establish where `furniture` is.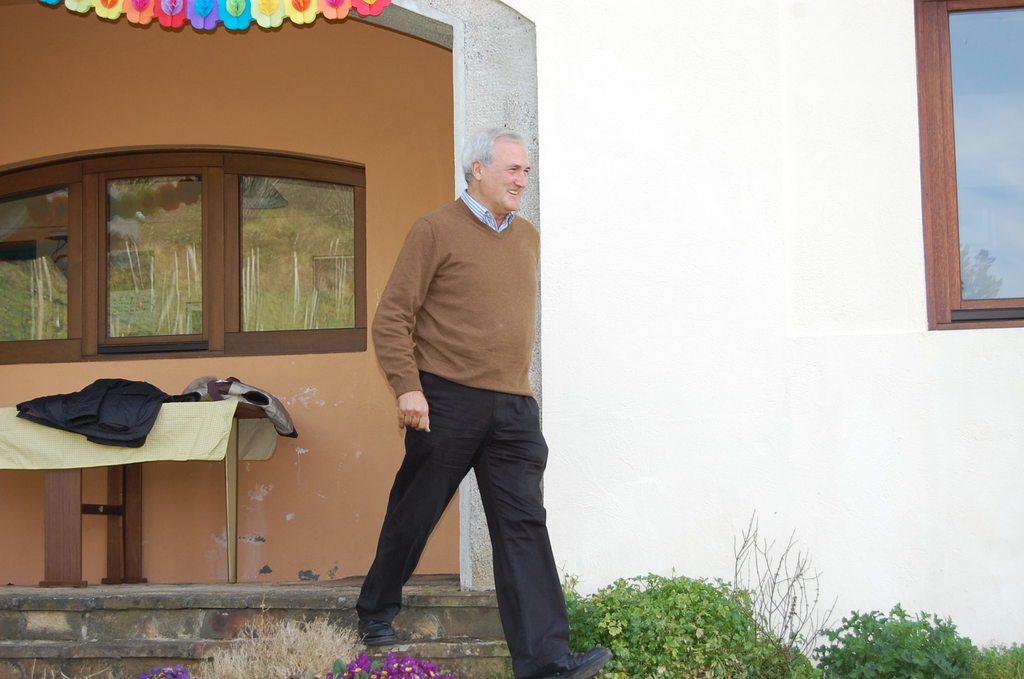
Established at 0:407:279:589.
